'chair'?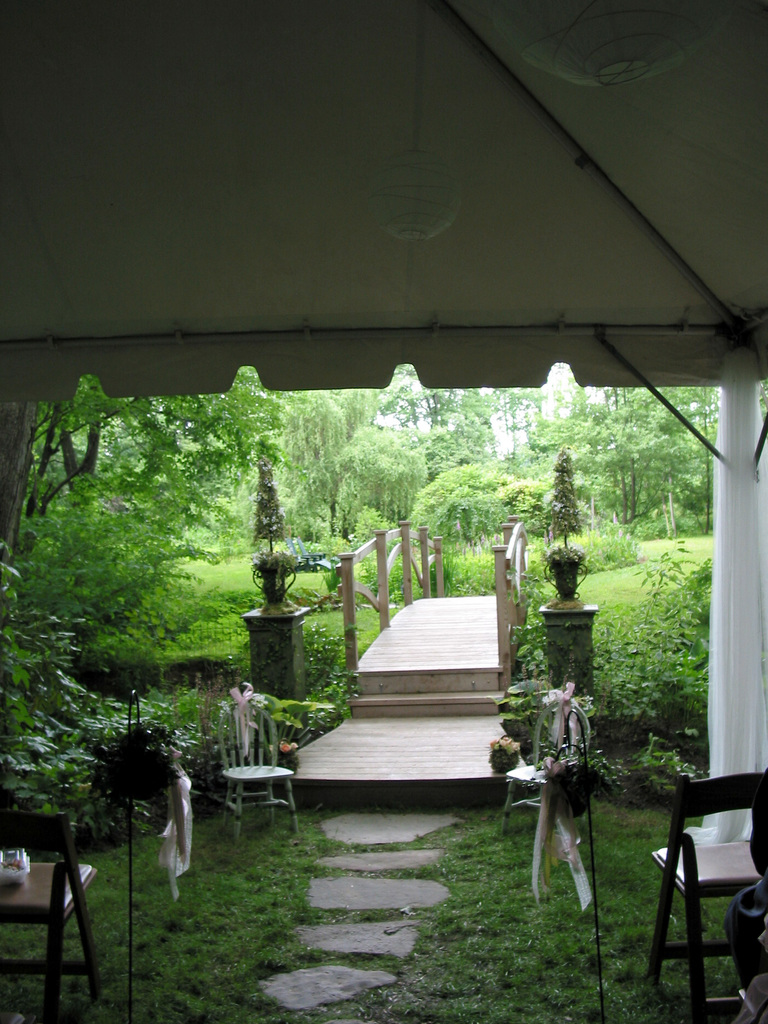
bbox=(495, 701, 592, 856)
